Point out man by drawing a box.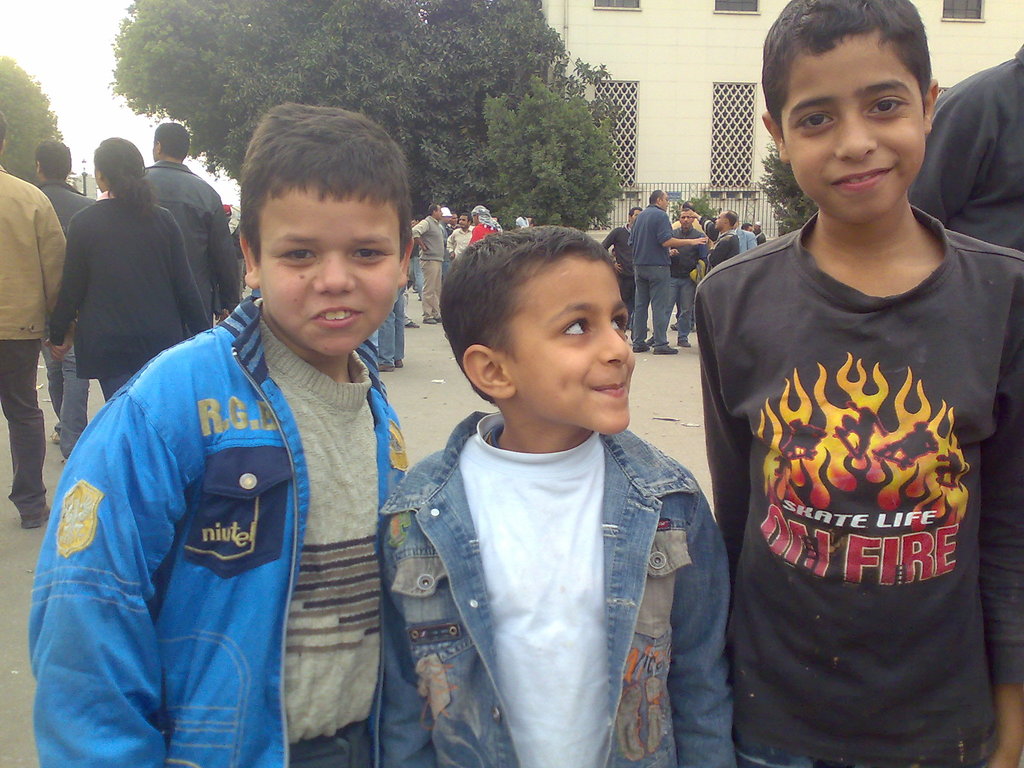
<bbox>40, 140, 97, 458</bbox>.
